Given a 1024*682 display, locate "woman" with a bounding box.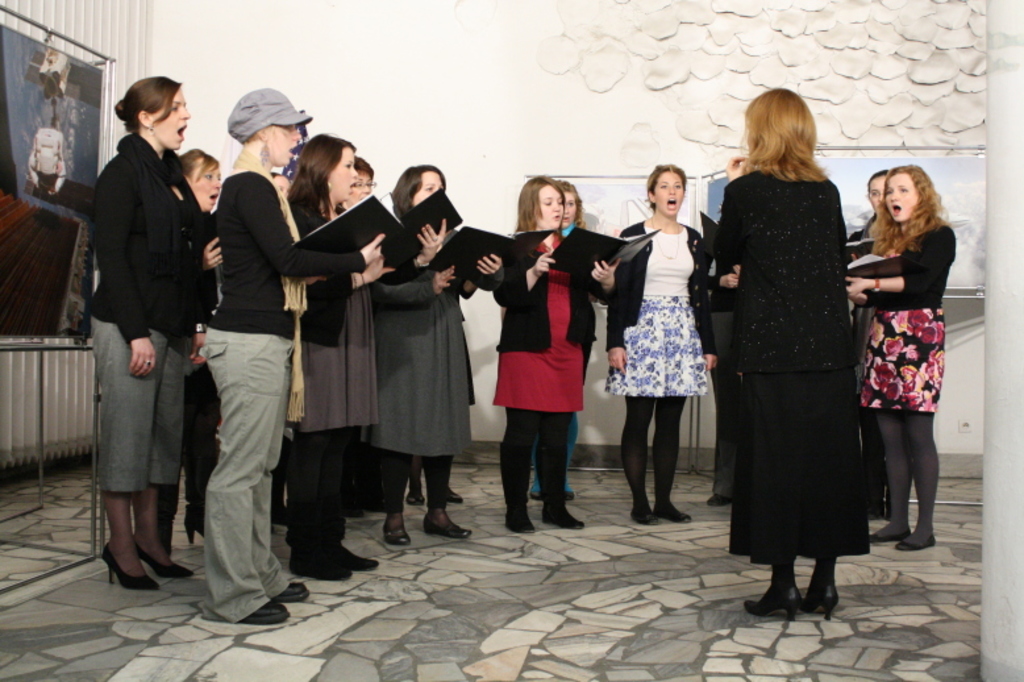
Located: [left=371, top=155, right=501, bottom=557].
